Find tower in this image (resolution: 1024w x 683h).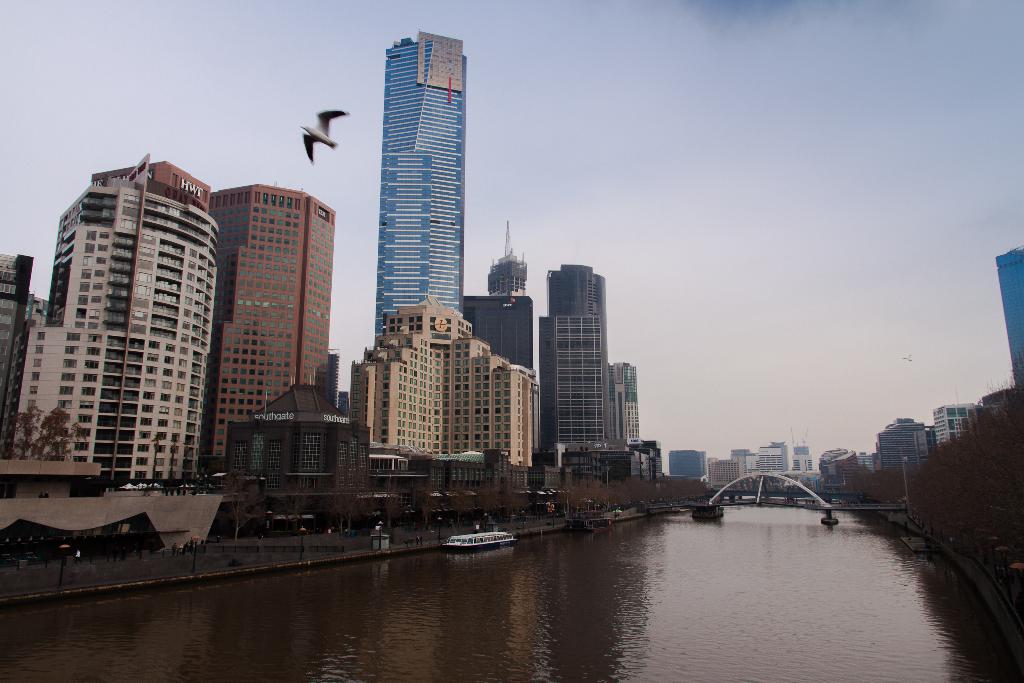
537:311:614:440.
